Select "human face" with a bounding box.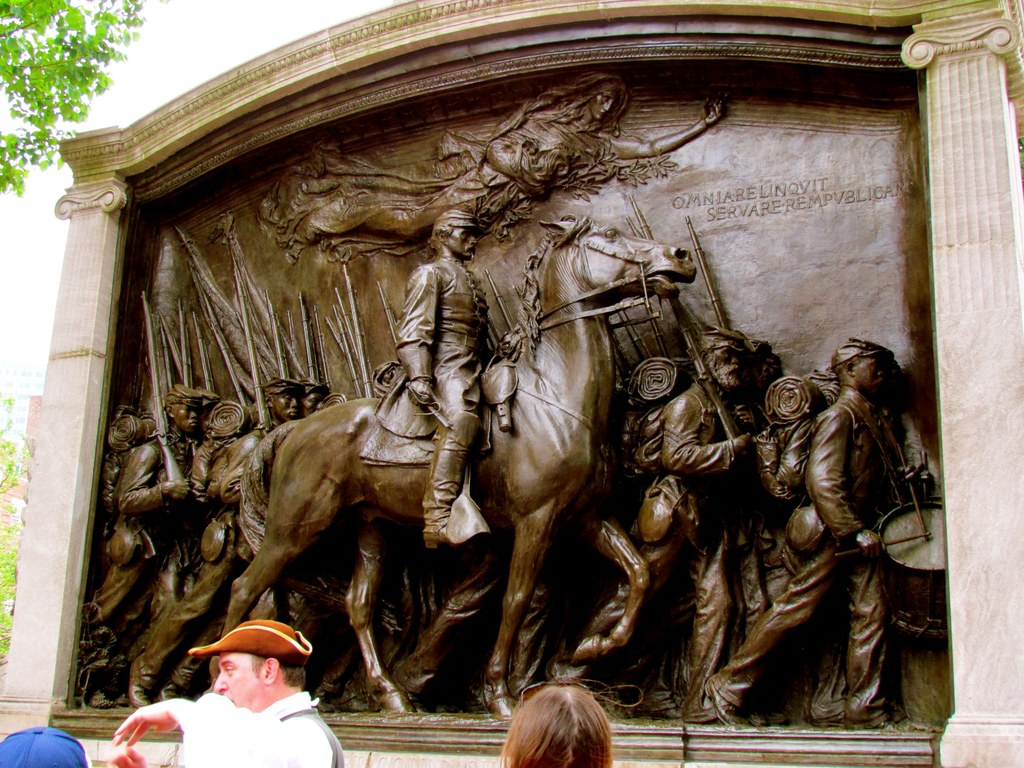
bbox=(202, 410, 212, 440).
